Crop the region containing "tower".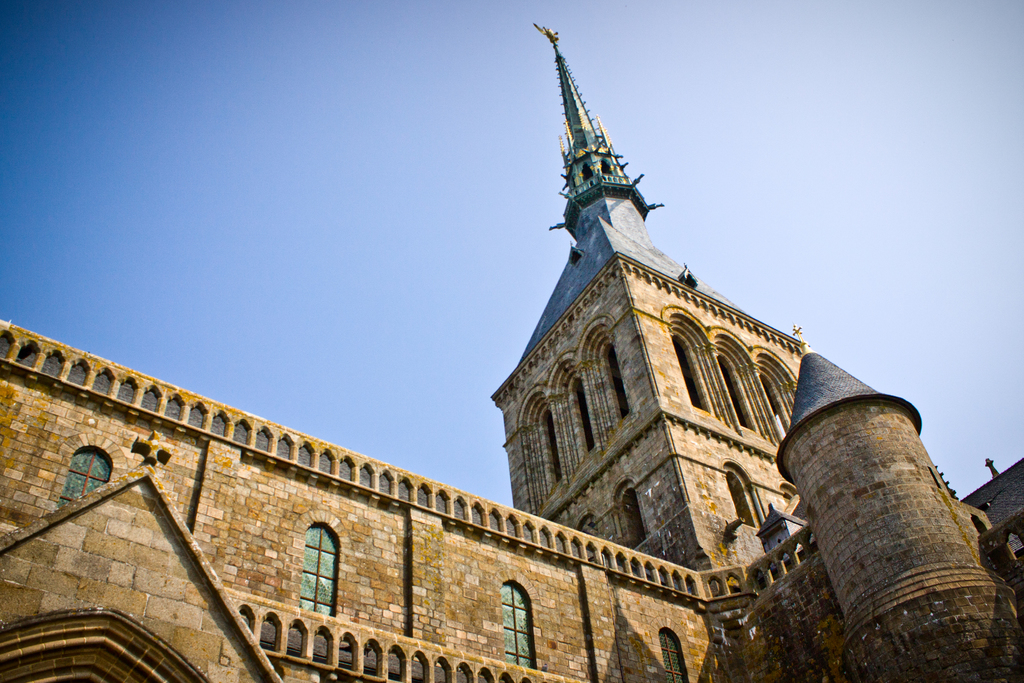
Crop region: bbox=(776, 359, 1020, 682).
